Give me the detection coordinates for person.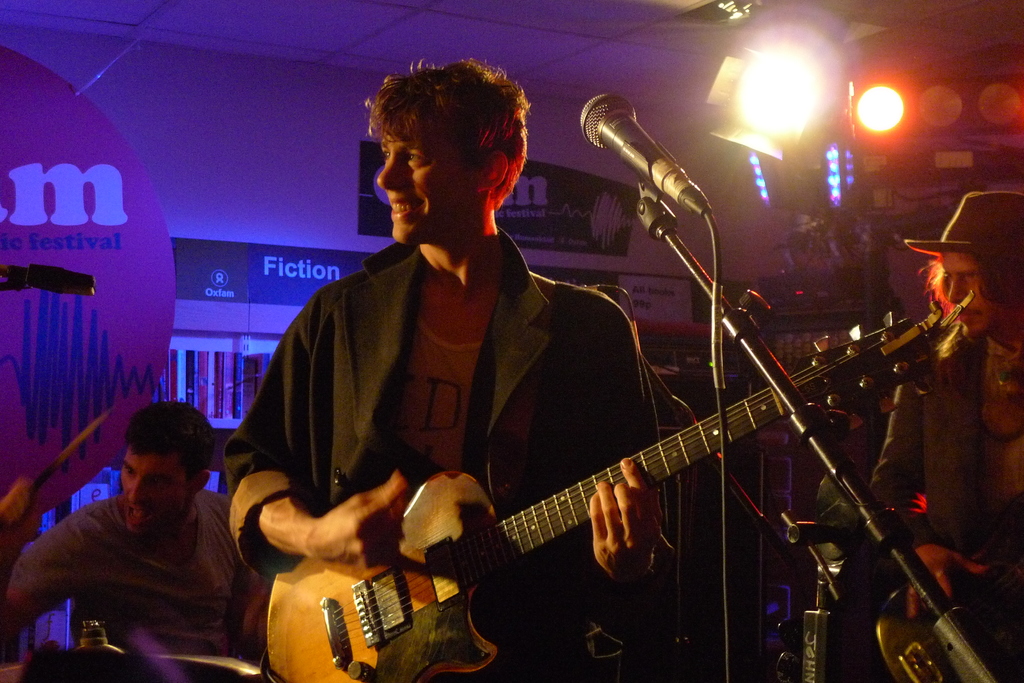
crop(0, 402, 269, 682).
